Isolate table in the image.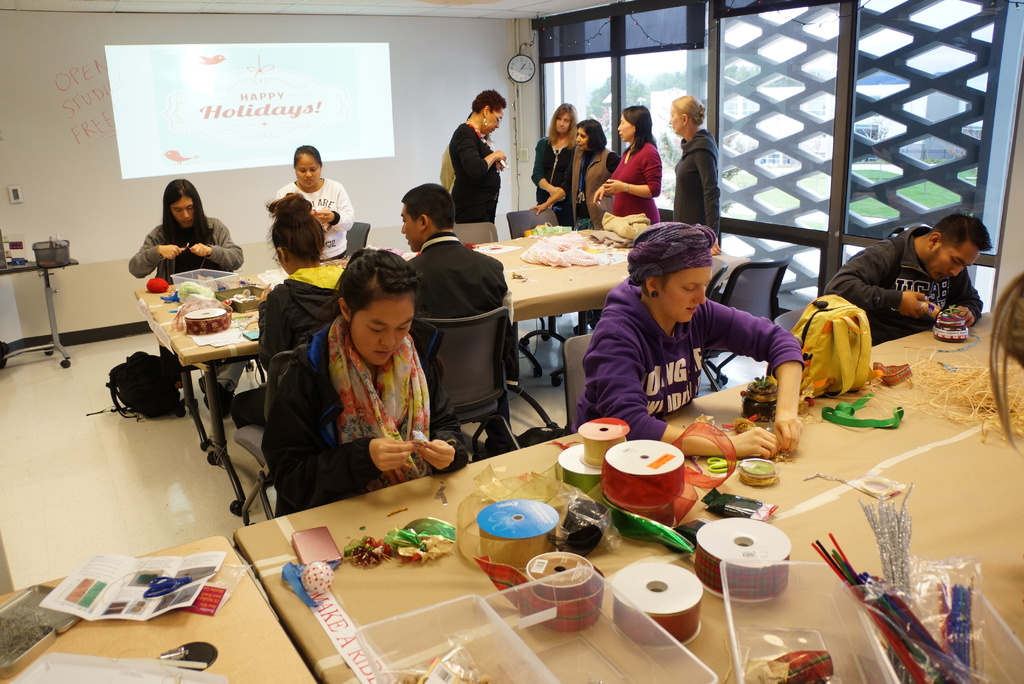
Isolated region: BBox(230, 284, 1023, 683).
